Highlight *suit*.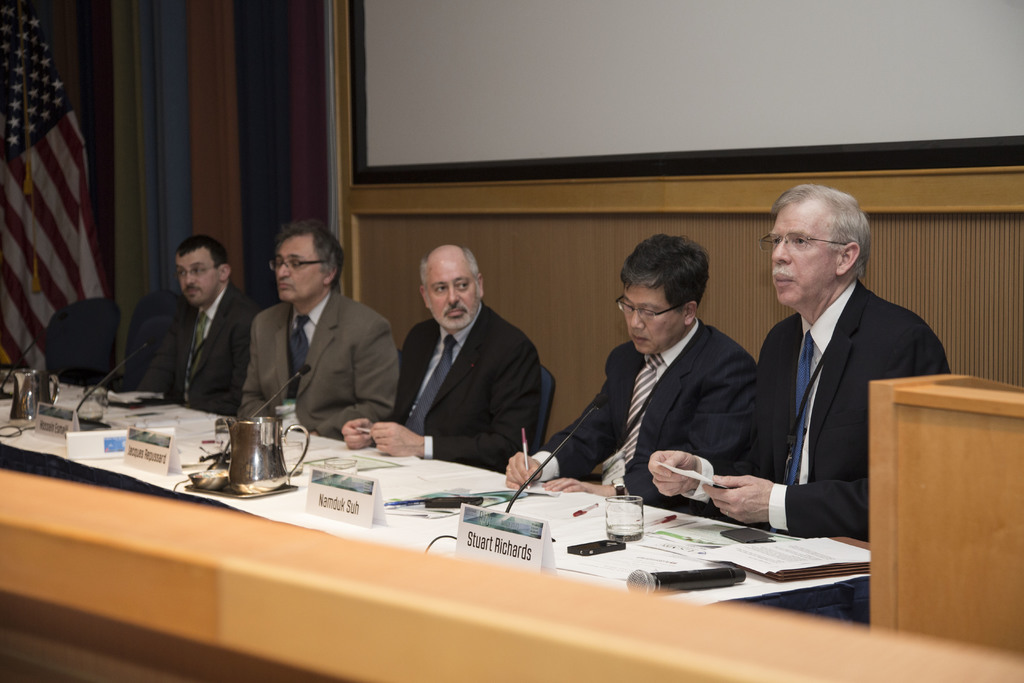
Highlighted region: (138, 283, 264, 418).
